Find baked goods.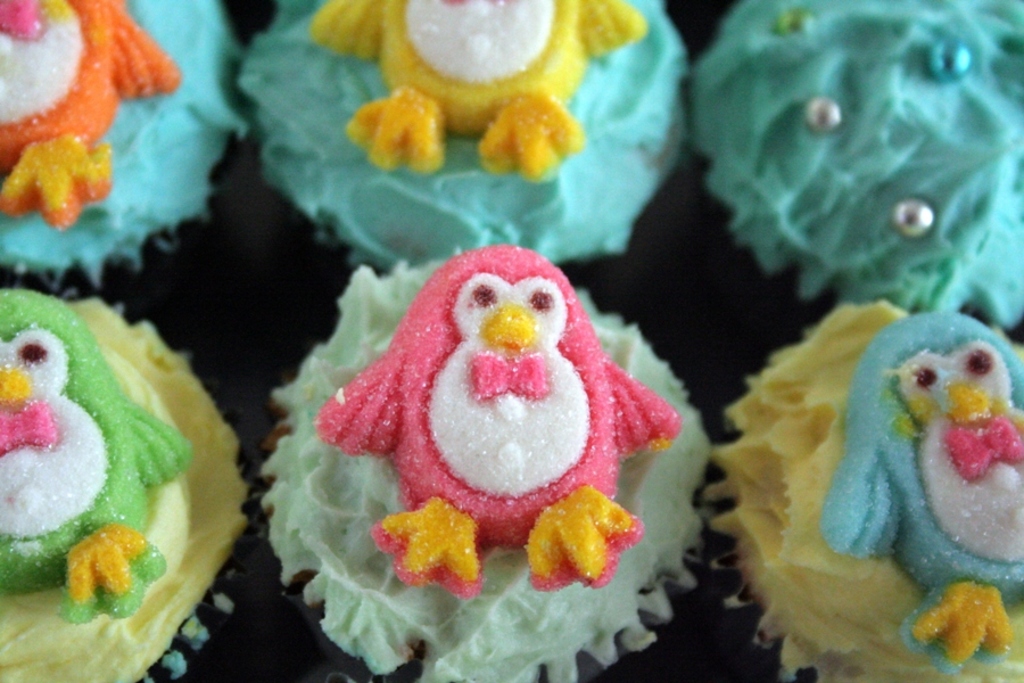
[left=694, top=0, right=1023, bottom=337].
